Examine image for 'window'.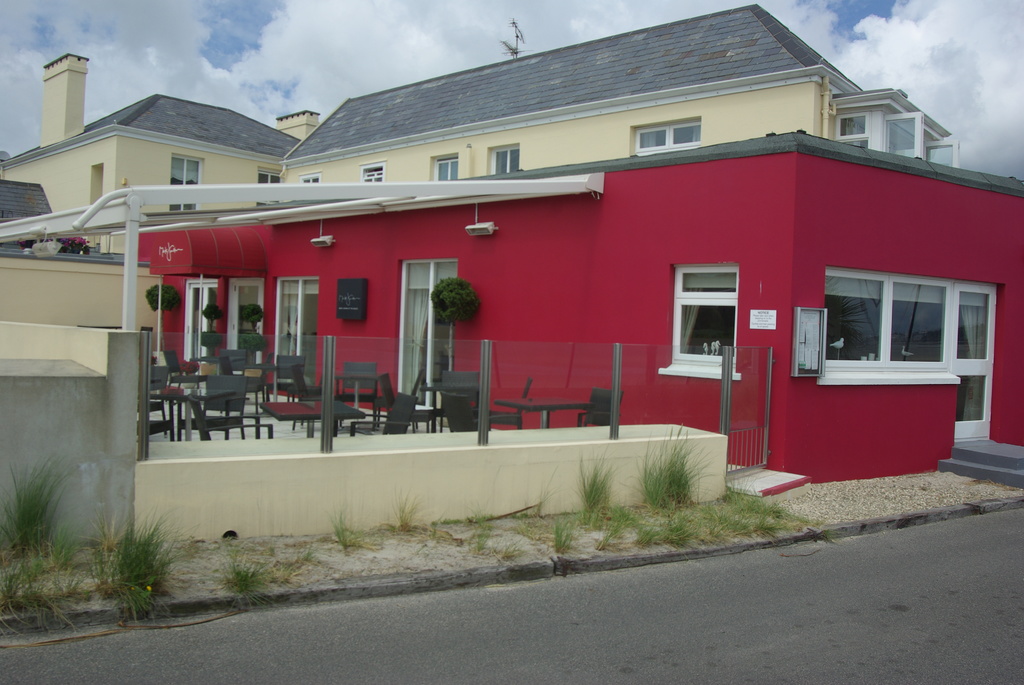
Examination result: x1=429 y1=149 x2=459 y2=185.
